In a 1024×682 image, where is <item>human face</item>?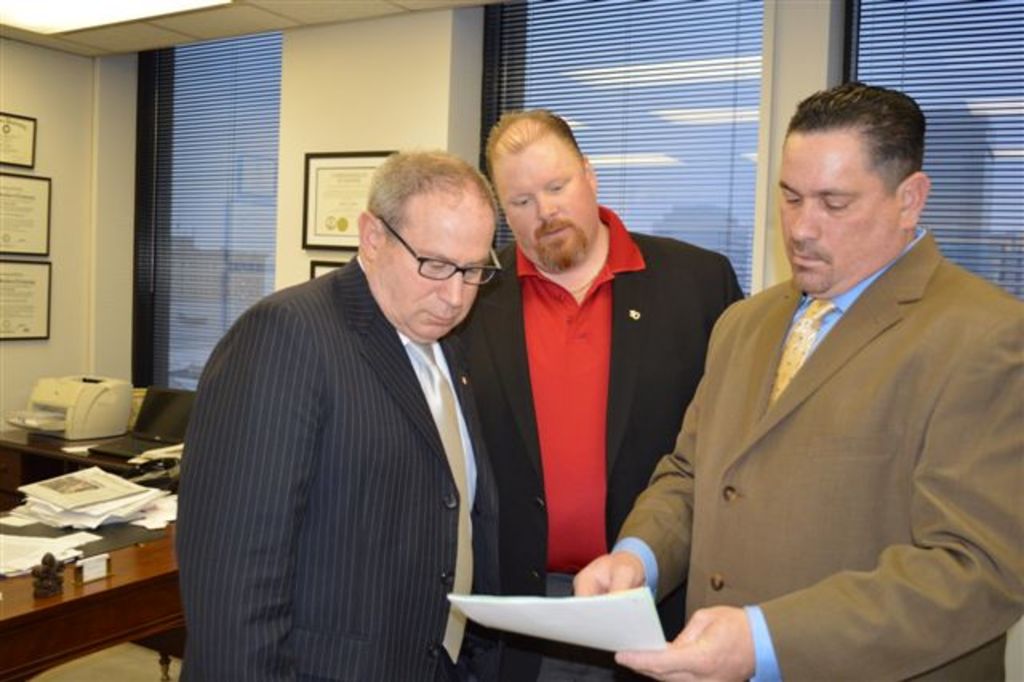
[x1=376, y1=210, x2=496, y2=343].
